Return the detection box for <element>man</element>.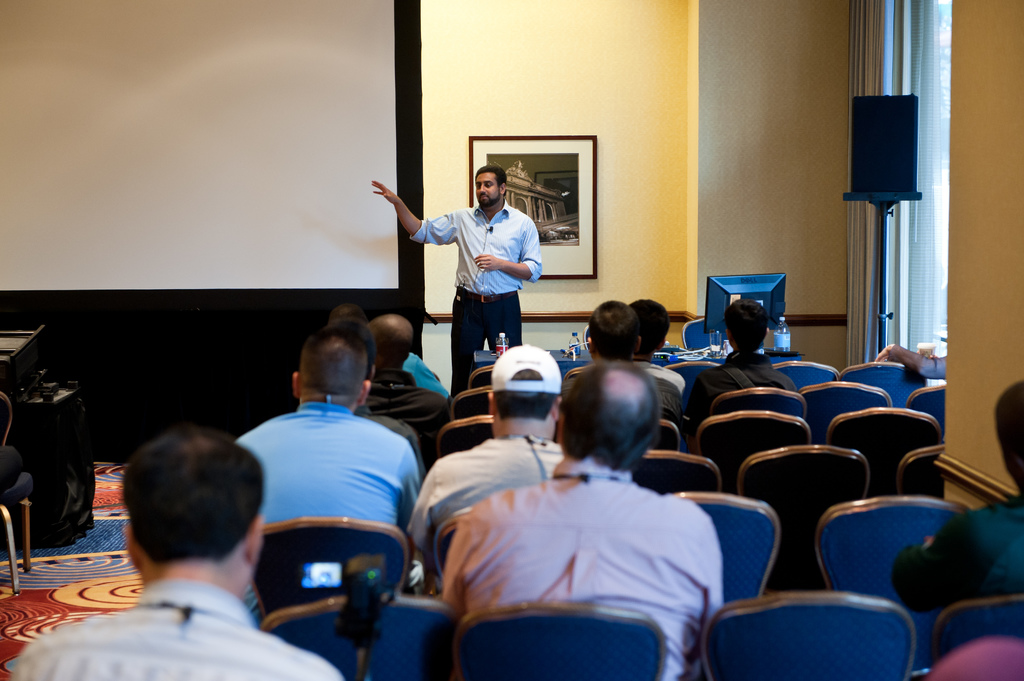
(left=888, top=377, right=1023, bottom=629).
